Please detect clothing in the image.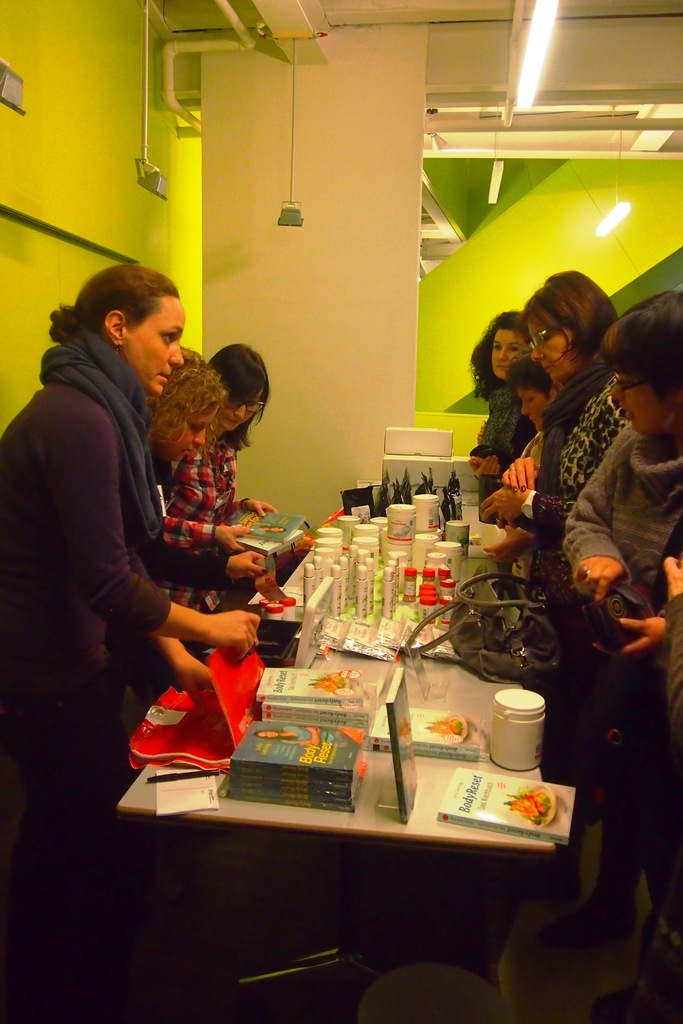
[663, 594, 682, 746].
